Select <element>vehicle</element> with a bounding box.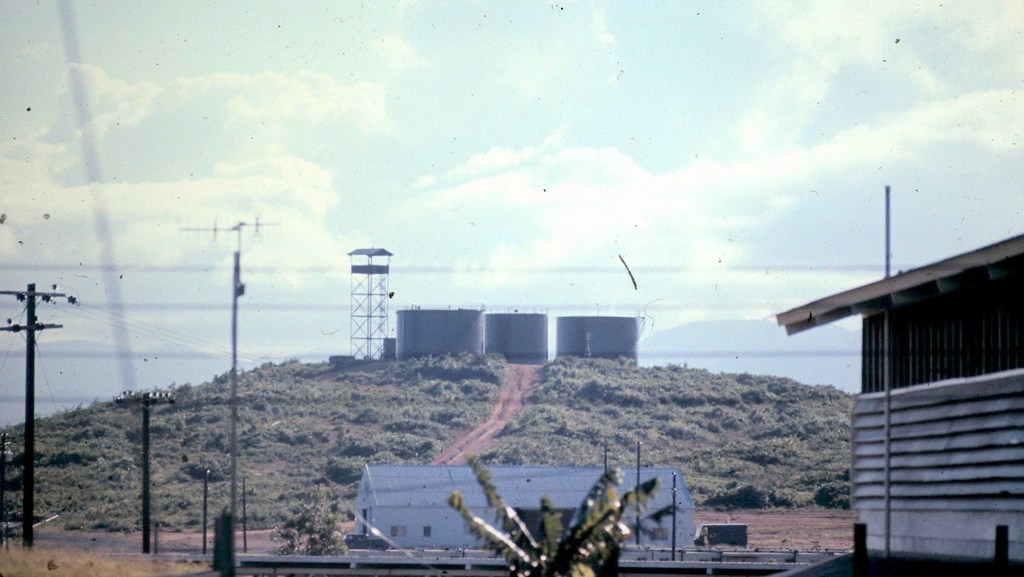
x1=694 y1=521 x2=748 y2=553.
